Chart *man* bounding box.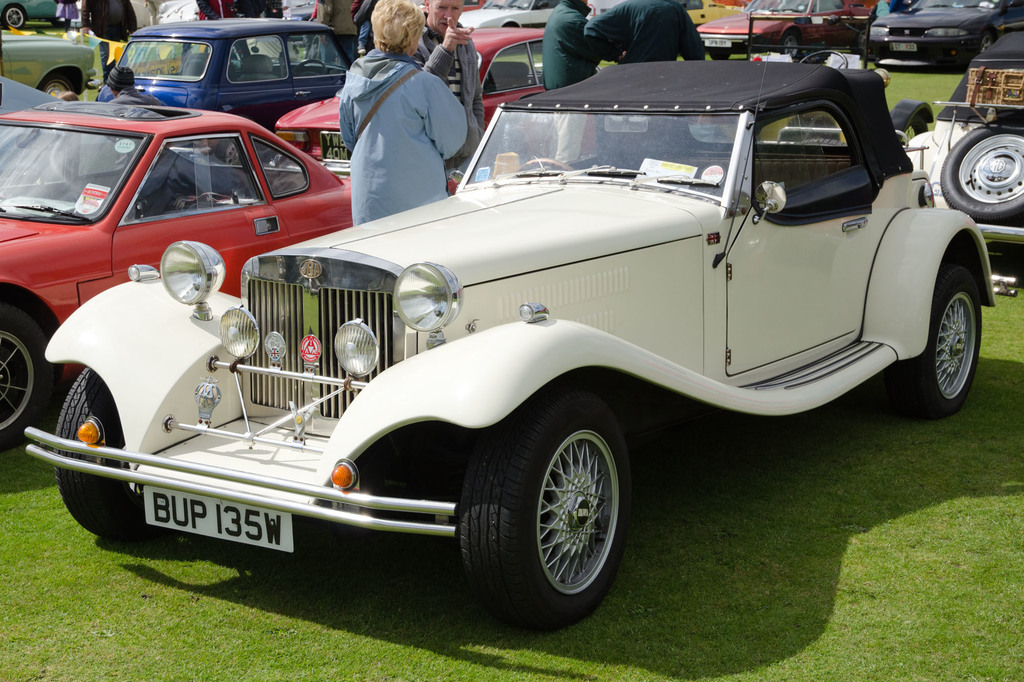
Charted: crop(584, 0, 708, 67).
